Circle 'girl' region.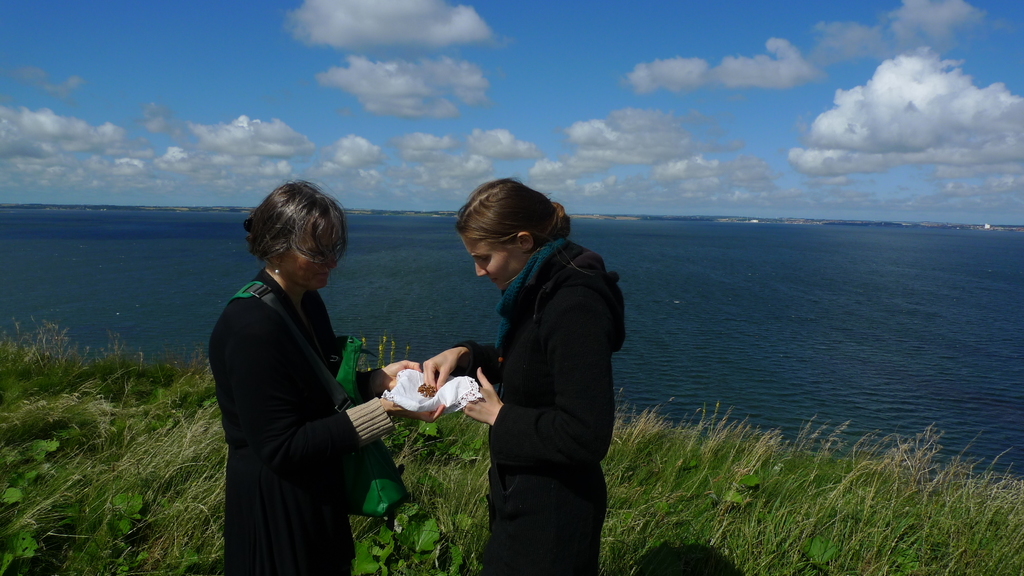
Region: x1=424, y1=179, x2=628, y2=575.
